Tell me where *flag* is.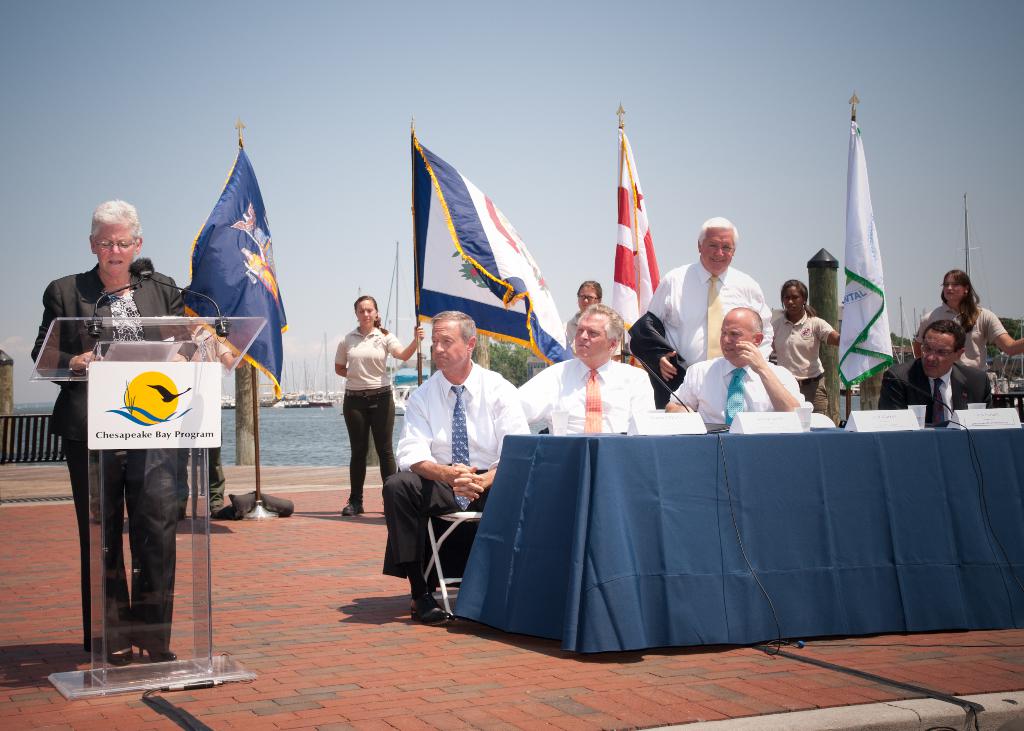
*flag* is at box(606, 123, 670, 351).
